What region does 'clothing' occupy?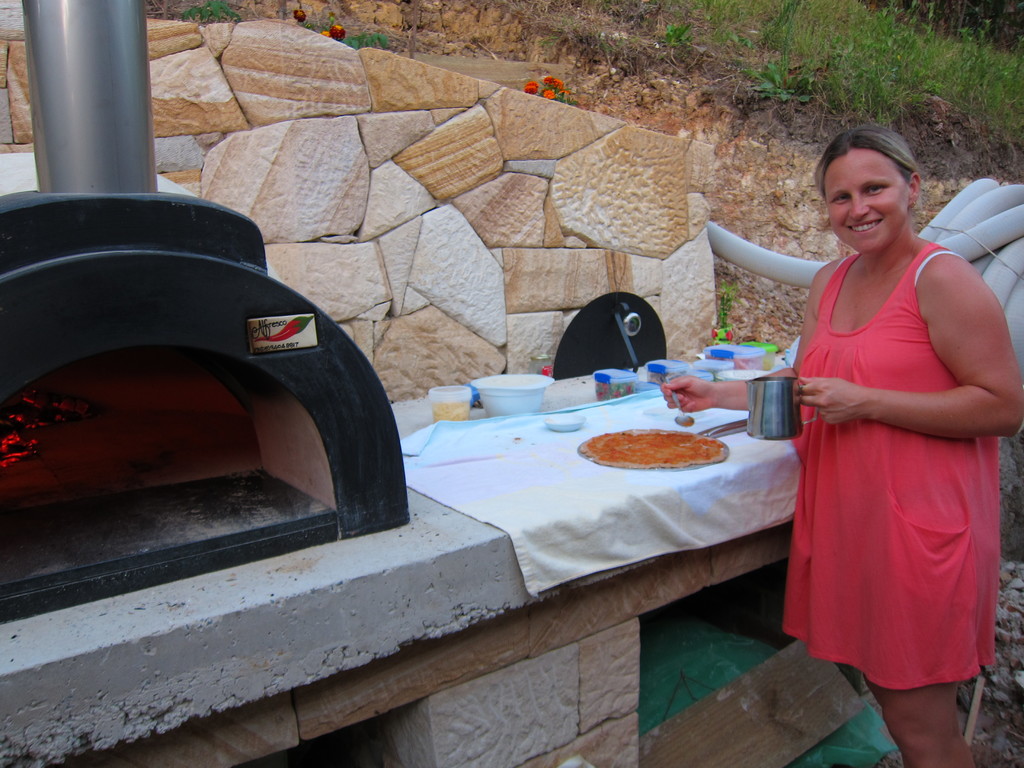
bbox=[788, 233, 999, 657].
